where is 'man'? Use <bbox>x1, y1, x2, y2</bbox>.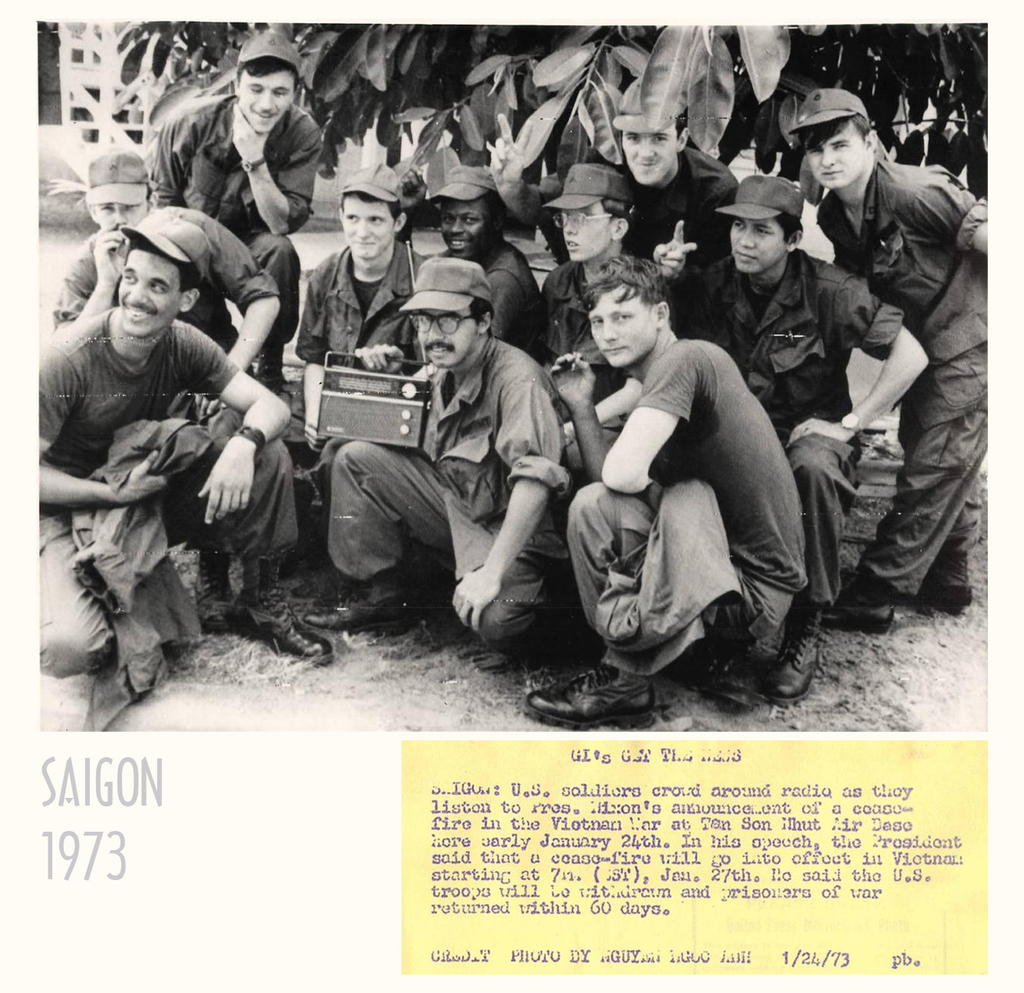
<bbox>679, 175, 925, 702</bbox>.
